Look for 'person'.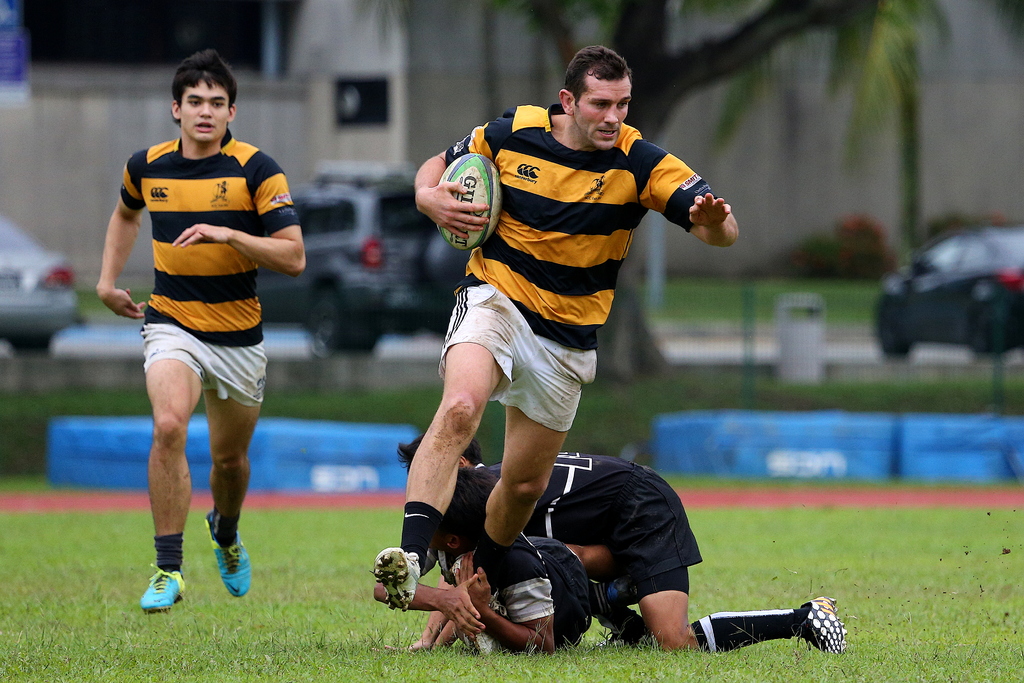
Found: region(374, 40, 738, 654).
